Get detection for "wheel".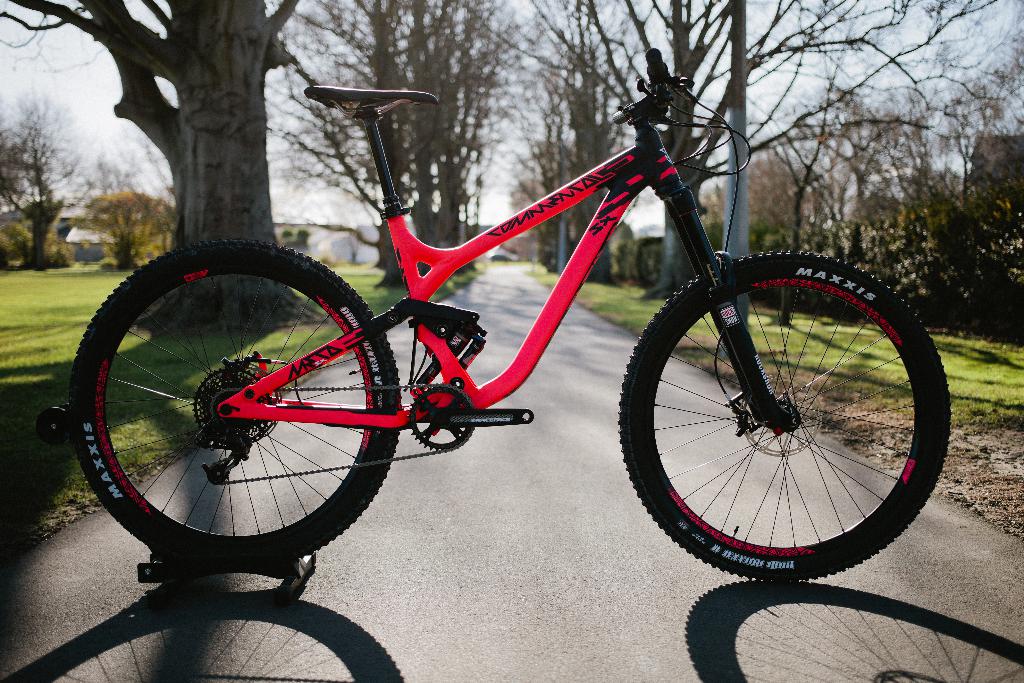
Detection: [615, 254, 946, 573].
